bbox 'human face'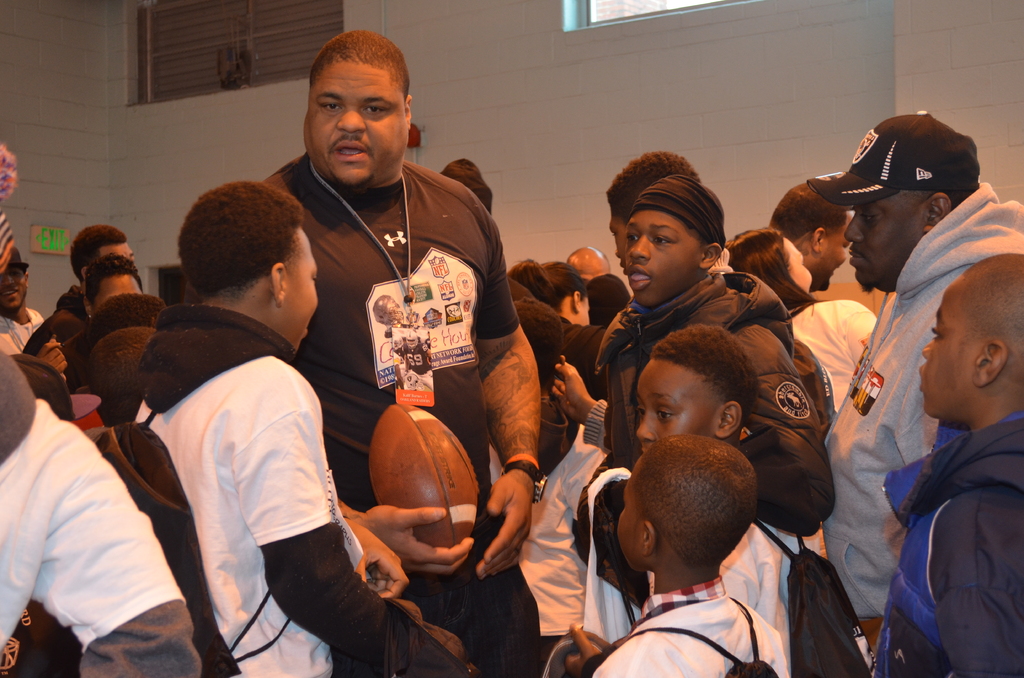
(93, 280, 150, 319)
